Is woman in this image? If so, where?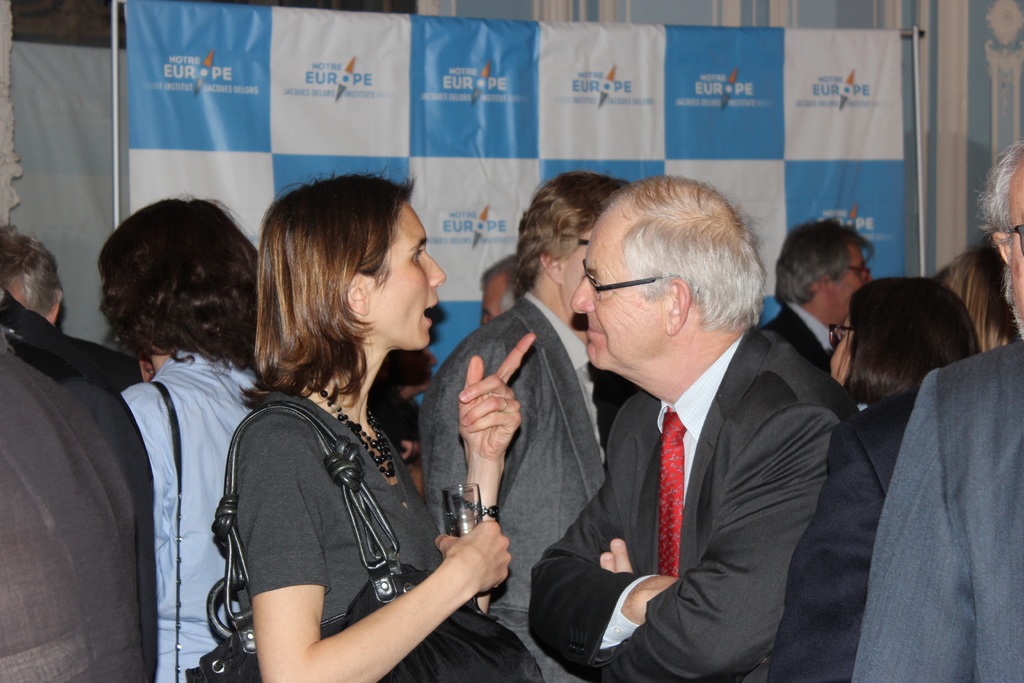
Yes, at box(99, 190, 263, 682).
